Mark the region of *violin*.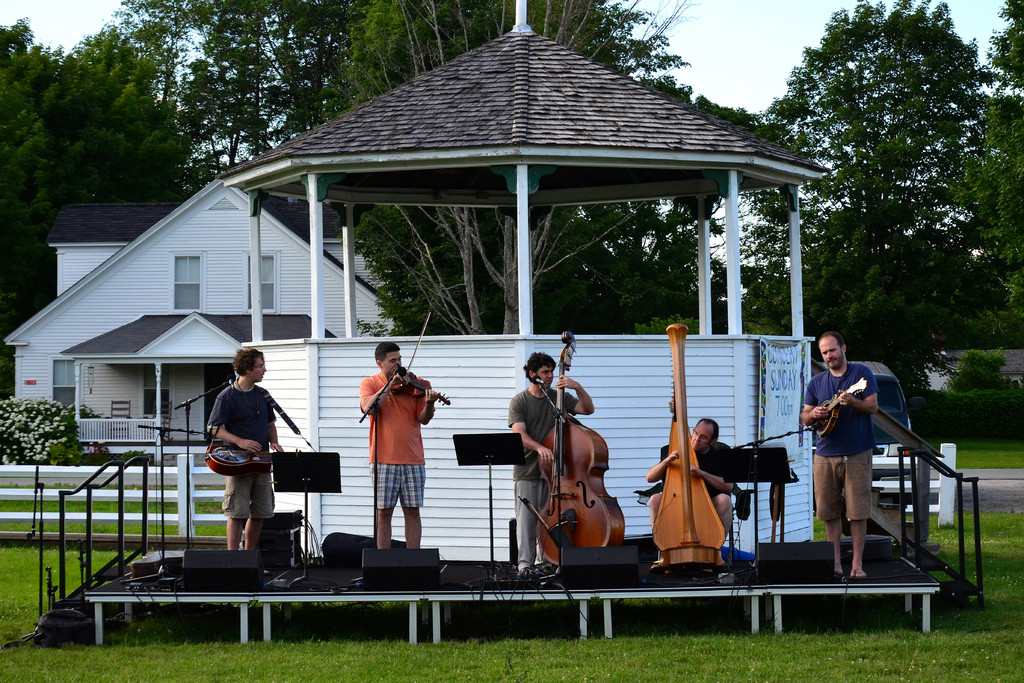
Region: (x1=387, y1=304, x2=452, y2=406).
